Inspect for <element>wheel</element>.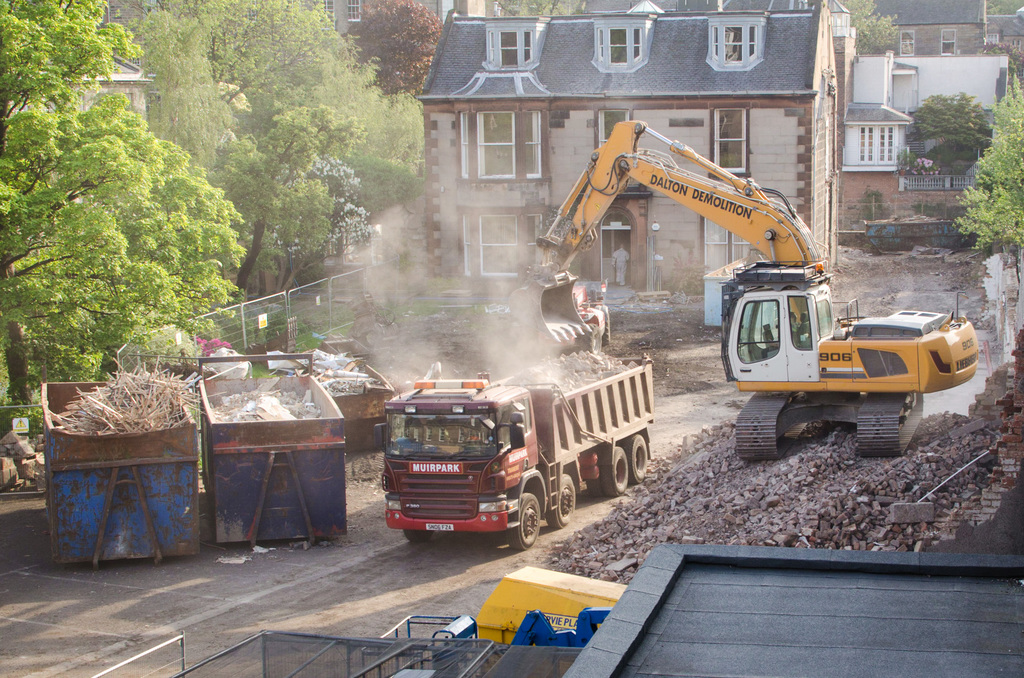
Inspection: detection(628, 434, 648, 484).
